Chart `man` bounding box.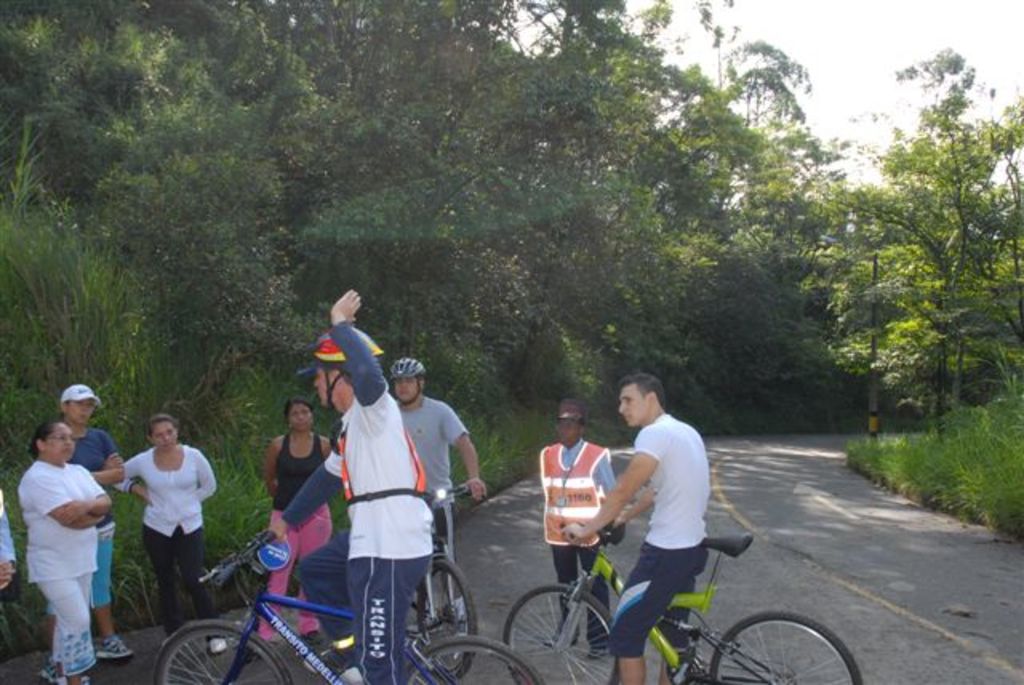
Charted: x1=387 y1=355 x2=486 y2=637.
